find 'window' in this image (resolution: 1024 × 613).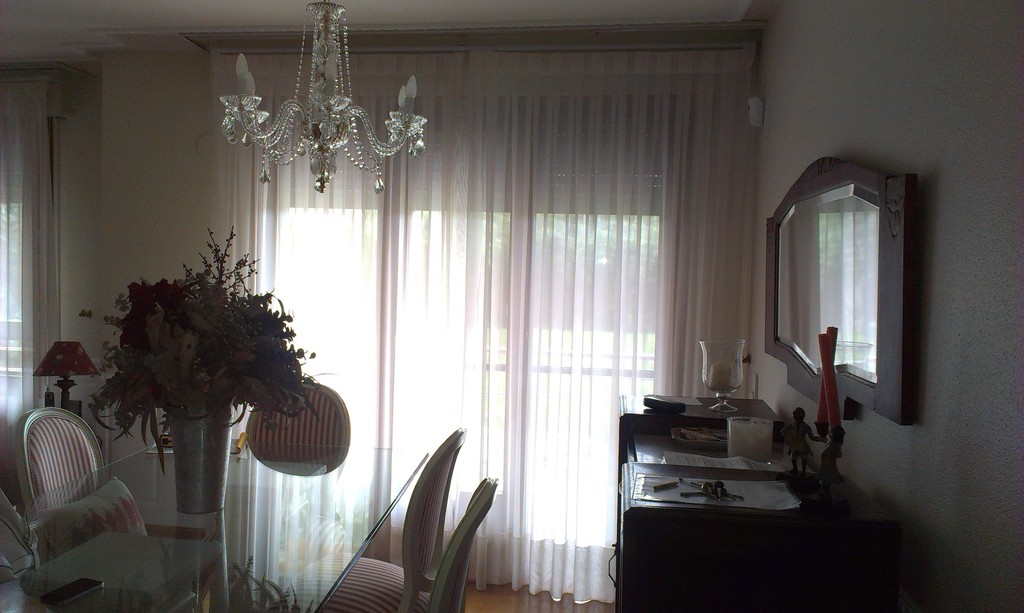
<box>764,158,945,422</box>.
